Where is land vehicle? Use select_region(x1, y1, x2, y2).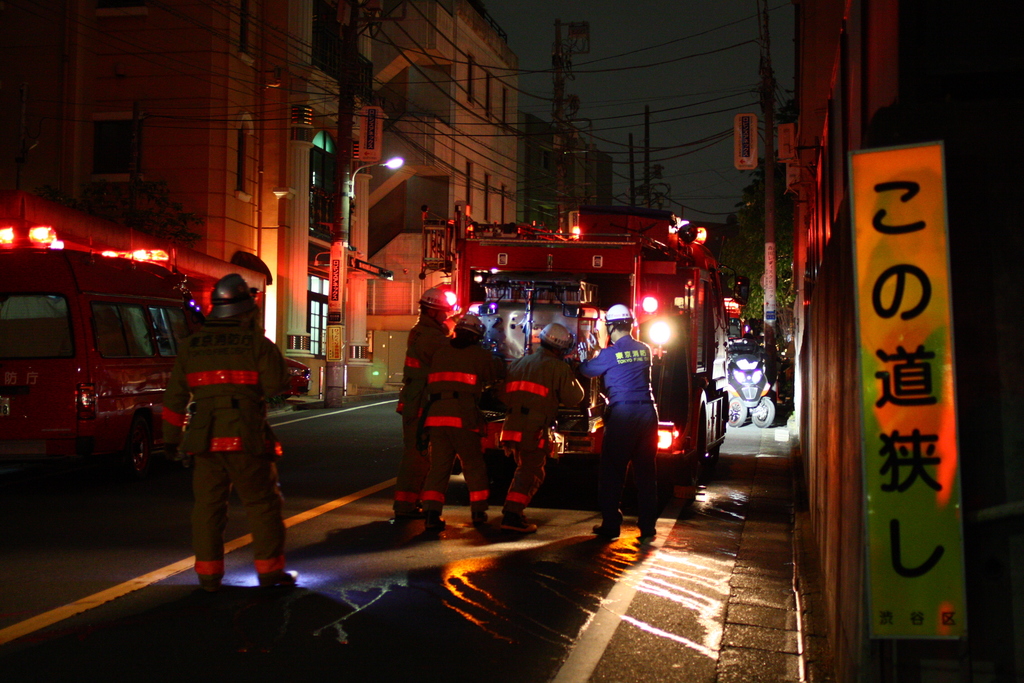
select_region(724, 349, 780, 427).
